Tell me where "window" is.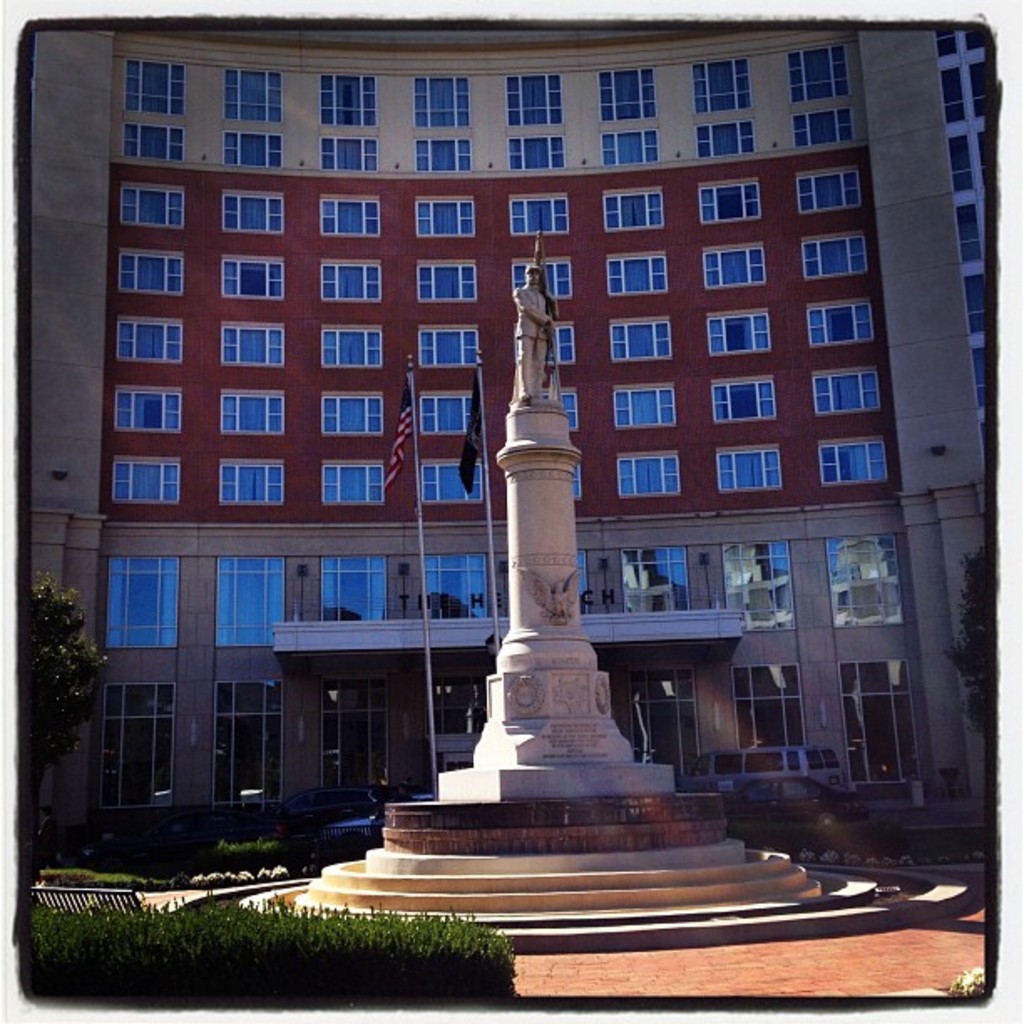
"window" is at {"left": 788, "top": 38, "right": 850, "bottom": 100}.
